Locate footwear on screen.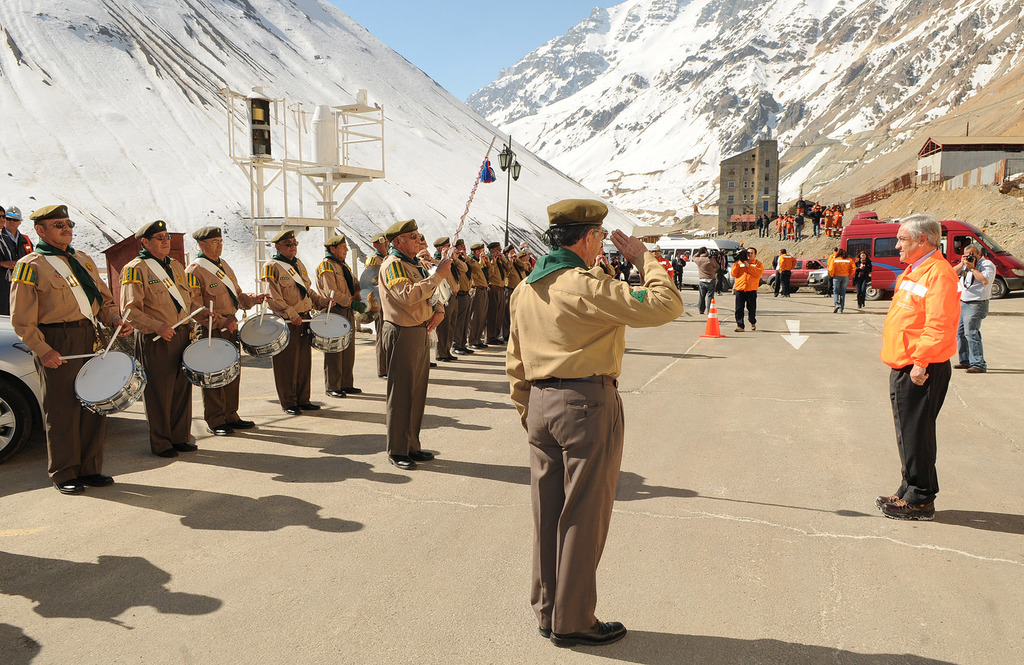
On screen at rect(234, 411, 261, 431).
